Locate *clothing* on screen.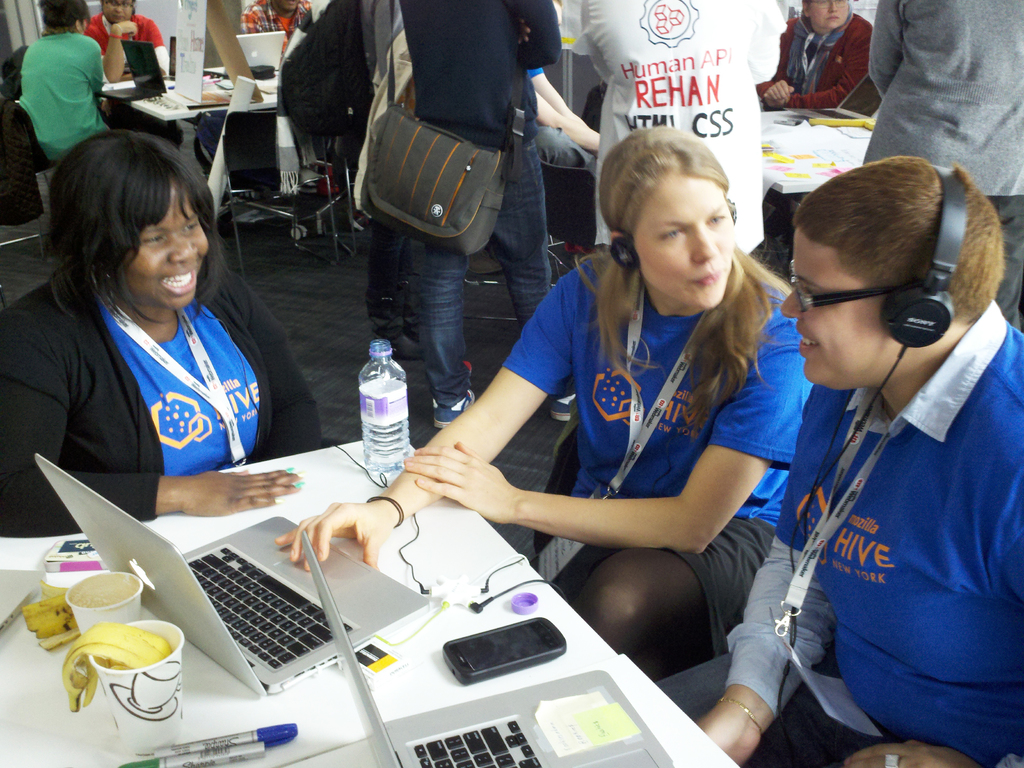
On screen at region(15, 37, 103, 165).
